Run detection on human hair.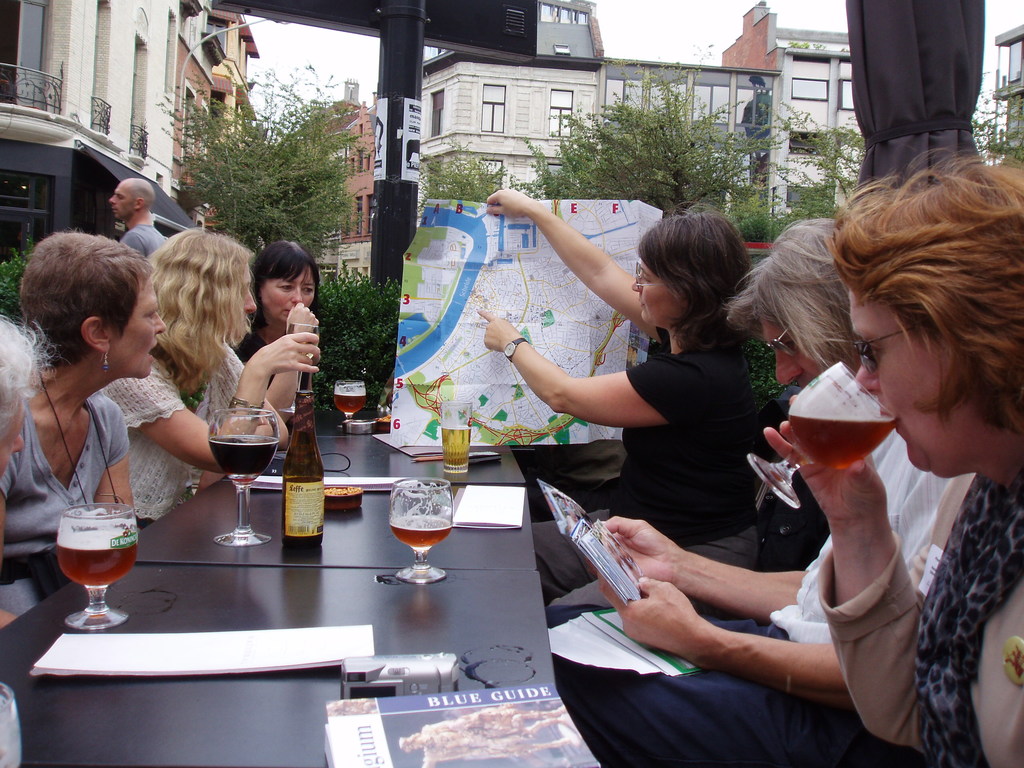
Result: box(724, 217, 863, 371).
